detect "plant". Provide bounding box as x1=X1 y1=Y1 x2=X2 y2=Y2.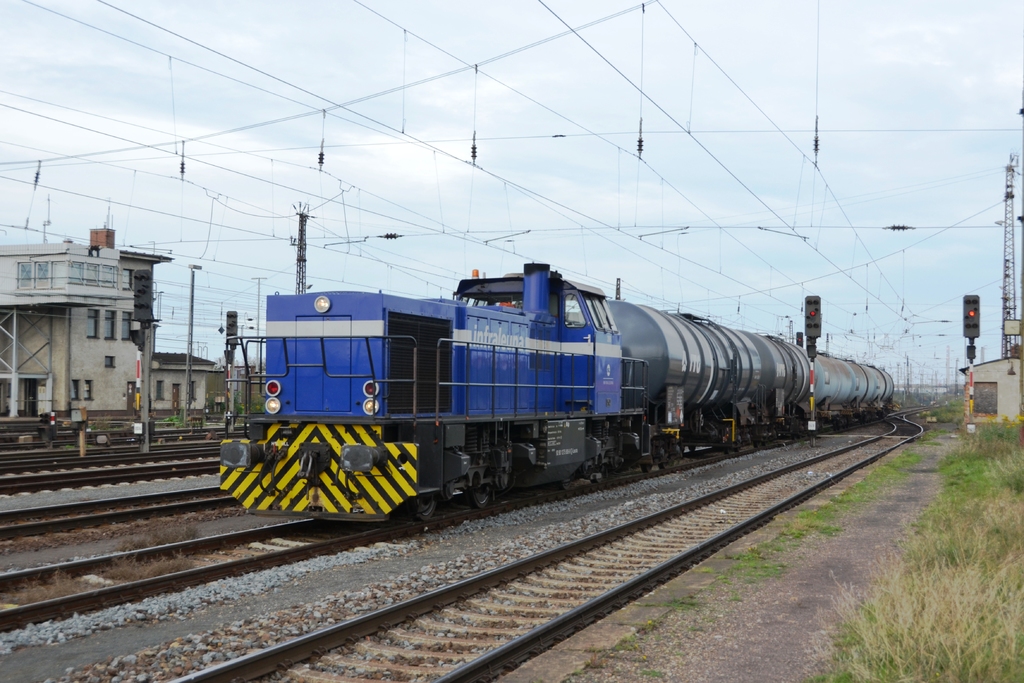
x1=166 y1=409 x2=180 y2=427.
